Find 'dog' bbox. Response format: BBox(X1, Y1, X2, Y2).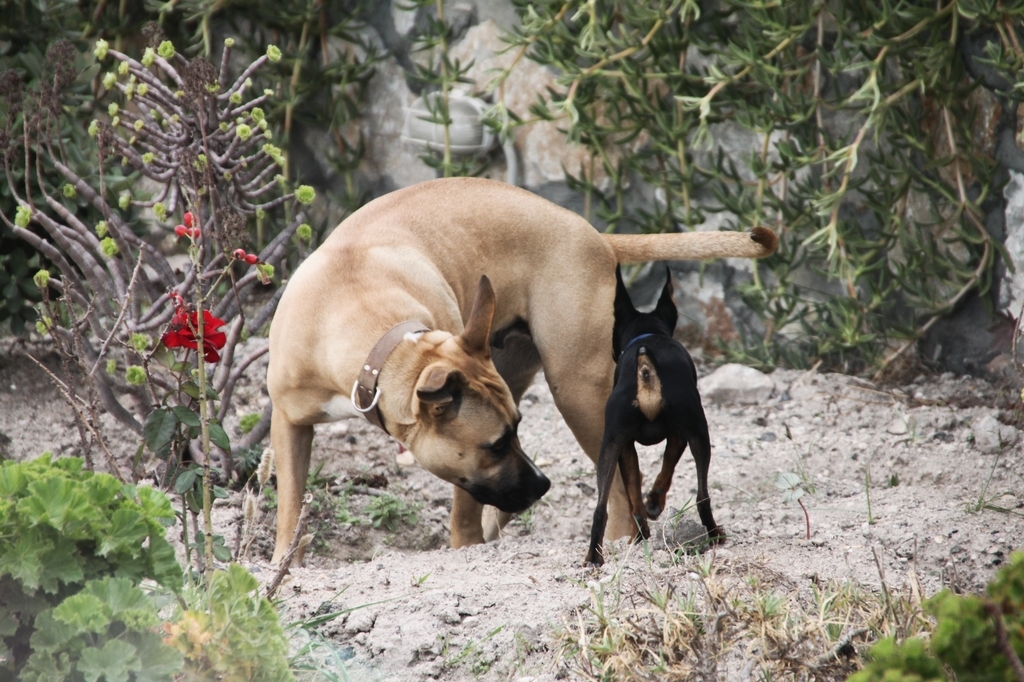
BBox(265, 176, 781, 571).
